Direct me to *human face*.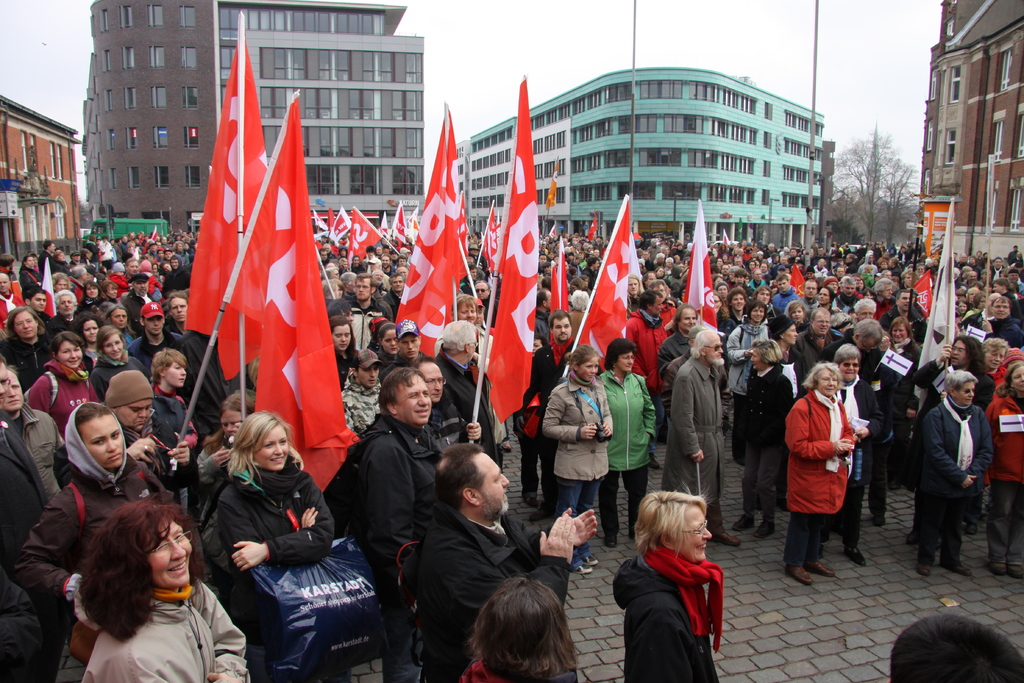
Direction: pyautogui.locateOnScreen(556, 318, 572, 342).
